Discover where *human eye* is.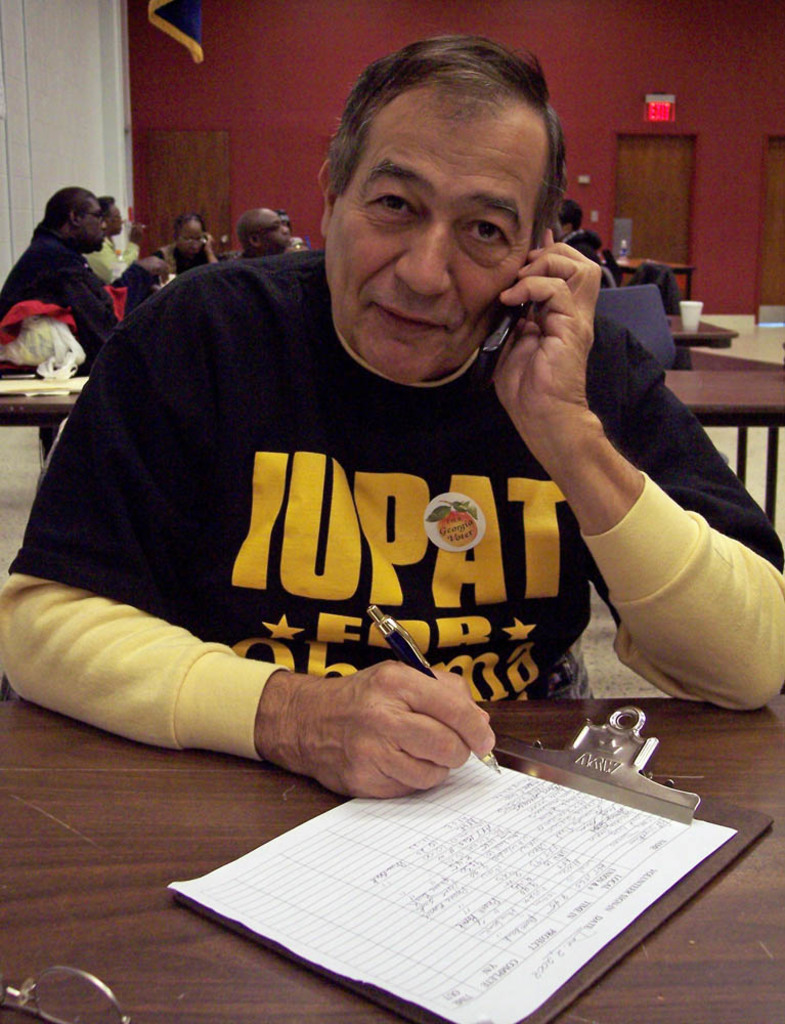
Discovered at [465, 208, 515, 255].
